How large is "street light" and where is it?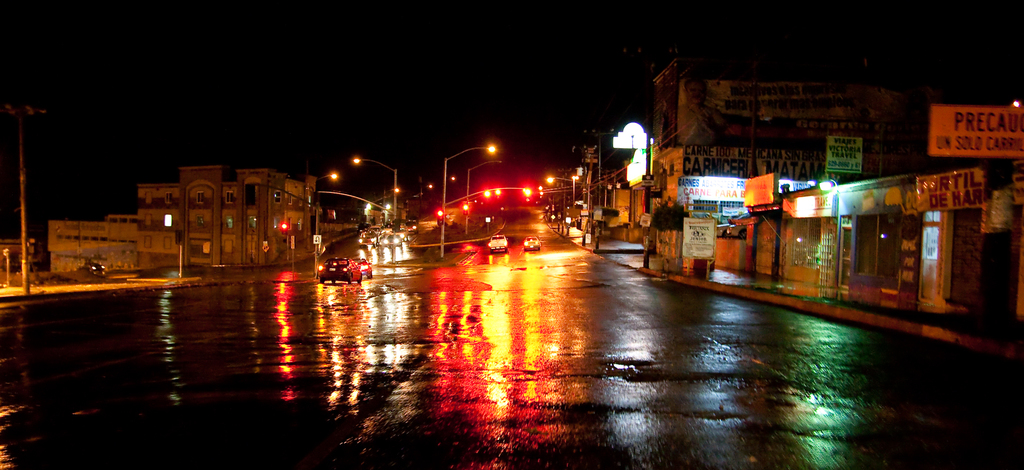
Bounding box: {"x1": 311, "y1": 172, "x2": 344, "y2": 179}.
